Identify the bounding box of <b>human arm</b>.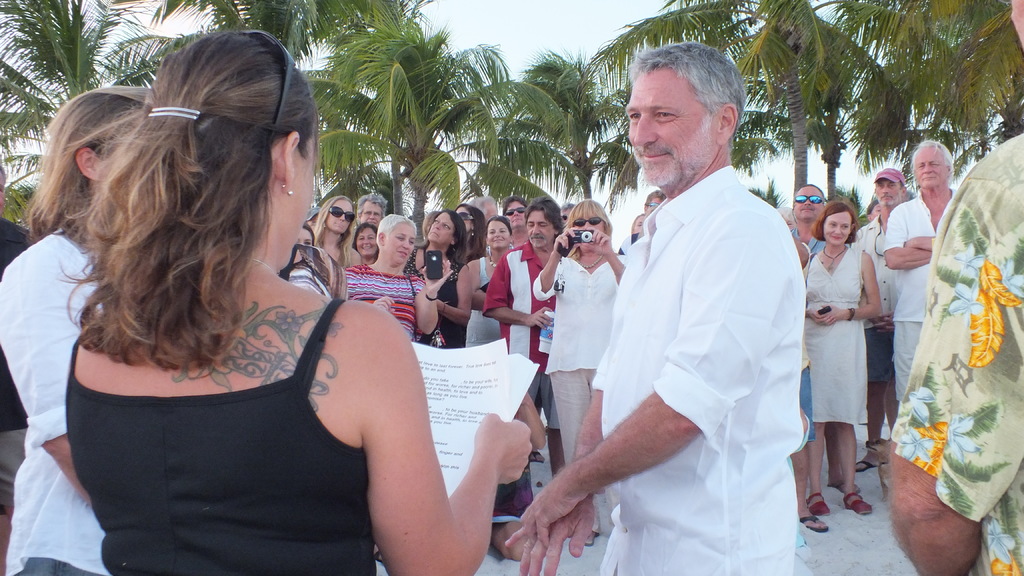
detection(803, 303, 828, 319).
